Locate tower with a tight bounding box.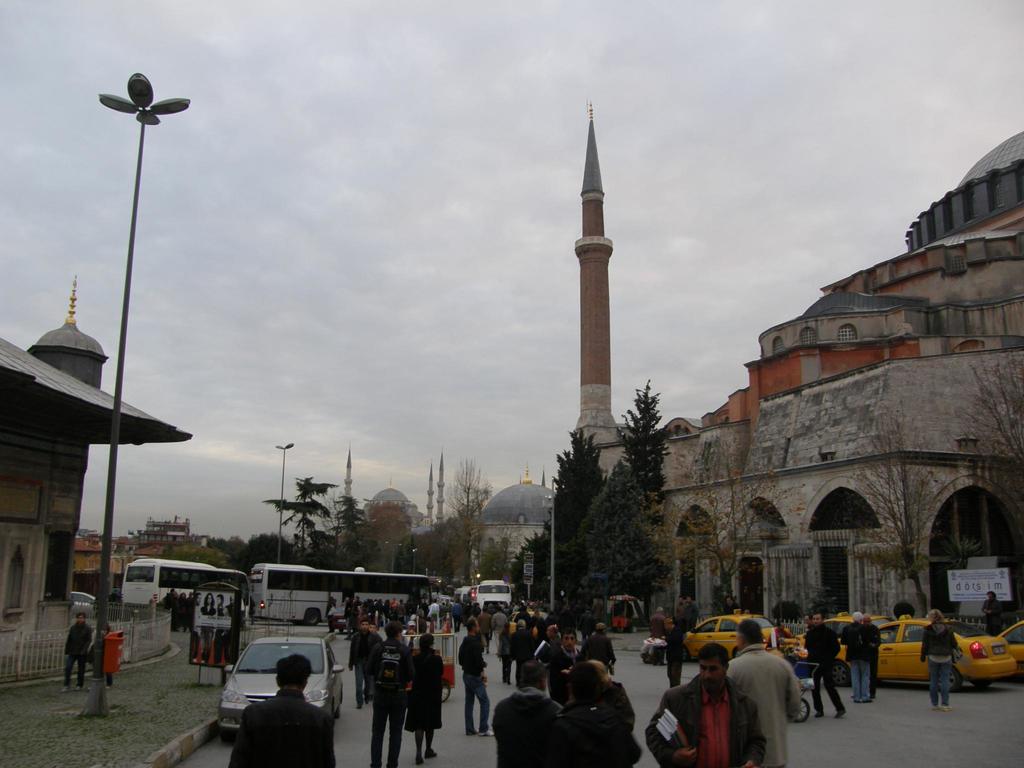
343, 443, 354, 502.
